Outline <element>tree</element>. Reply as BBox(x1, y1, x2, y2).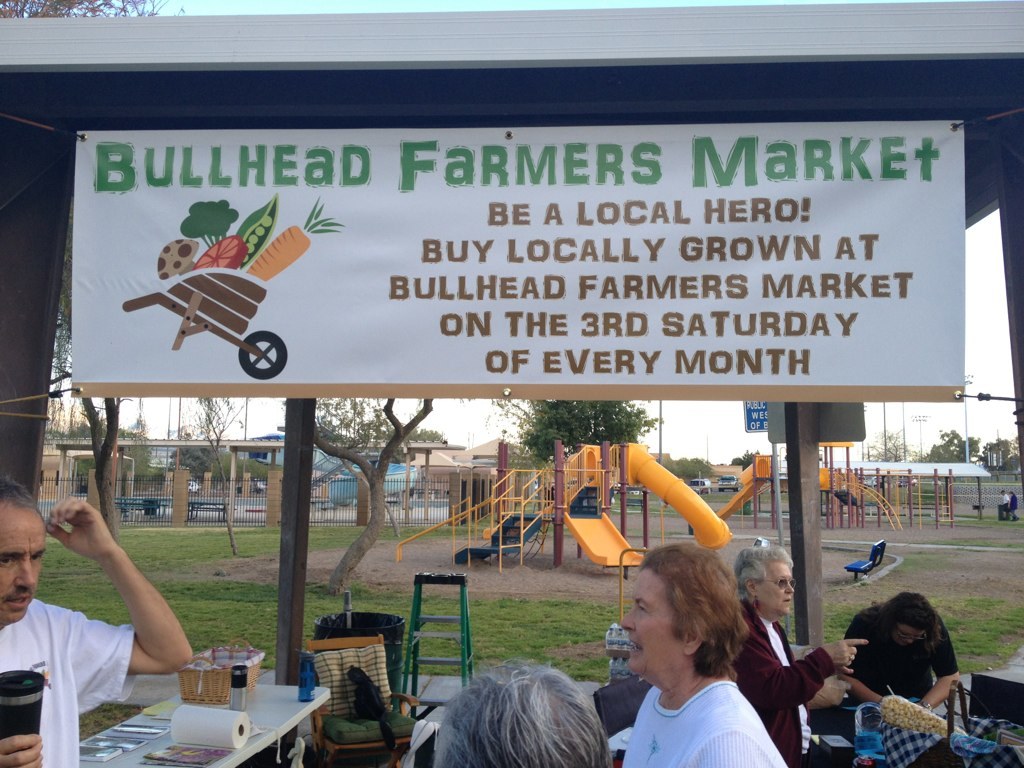
BBox(489, 400, 668, 513).
